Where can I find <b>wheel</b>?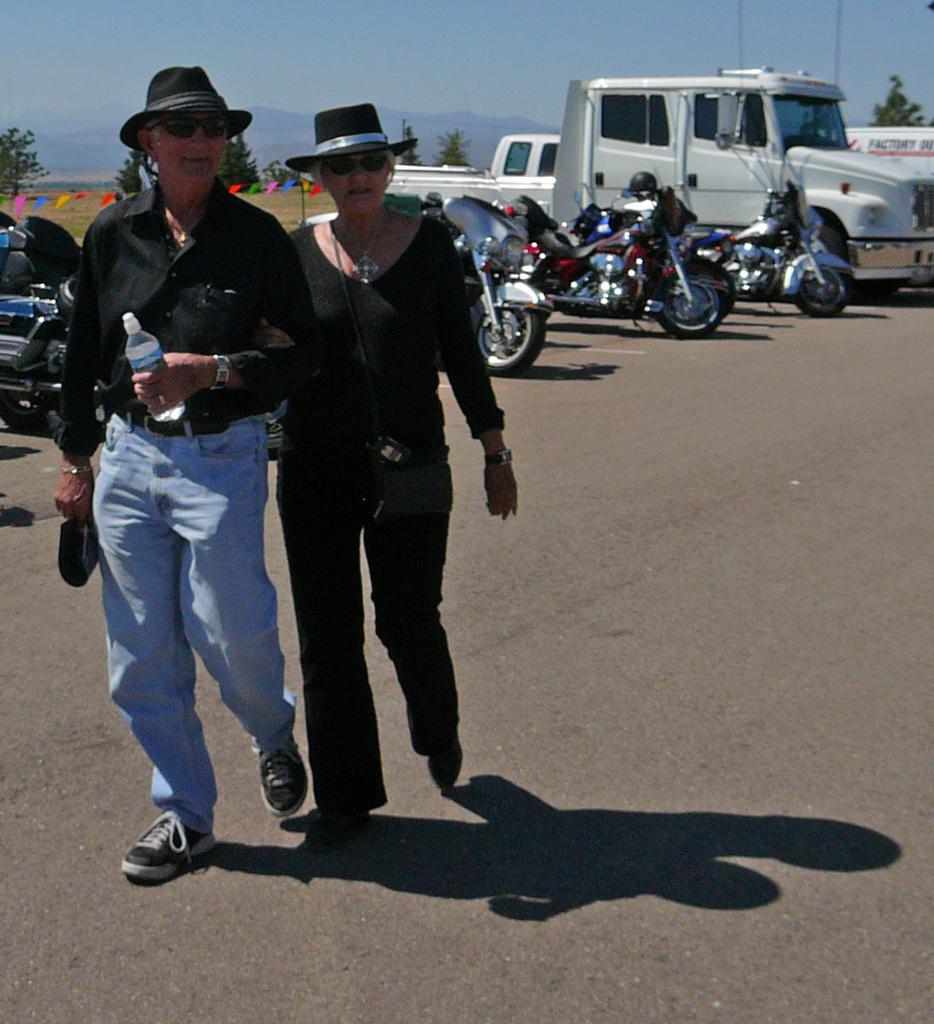
You can find it at (left=661, top=278, right=724, bottom=332).
